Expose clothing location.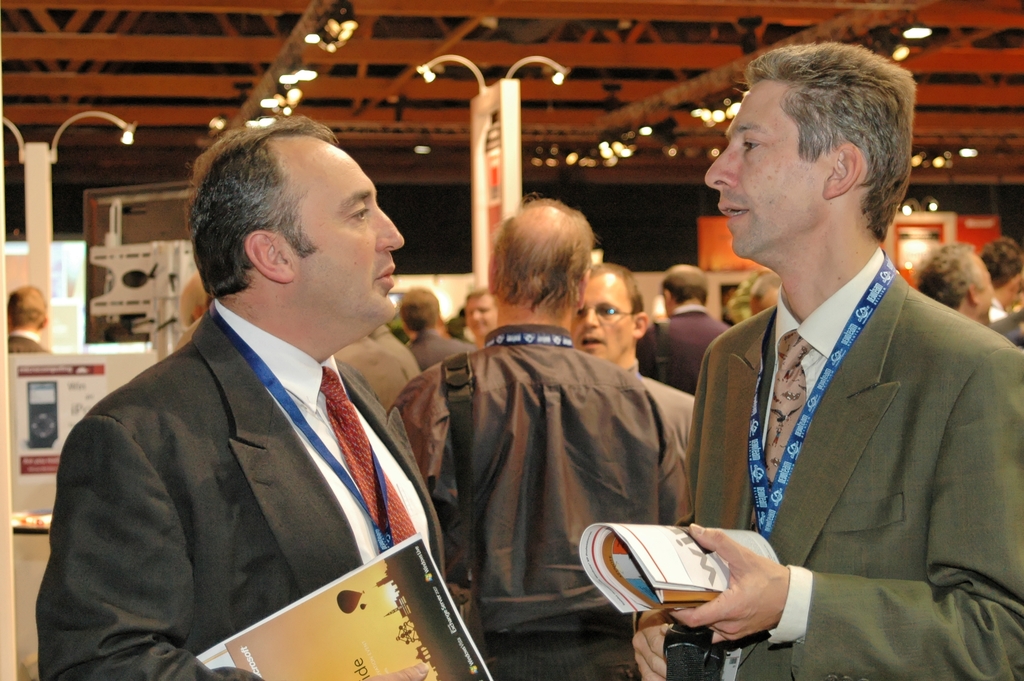
Exposed at [344,334,414,420].
